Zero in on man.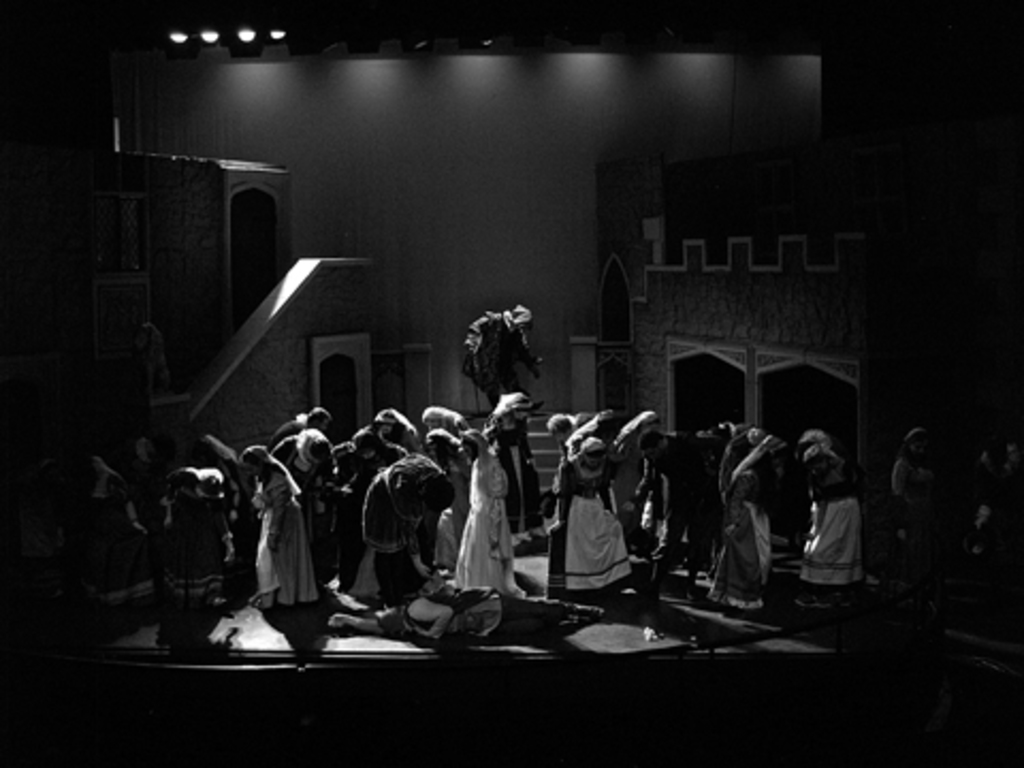
Zeroed in: rect(636, 431, 700, 595).
